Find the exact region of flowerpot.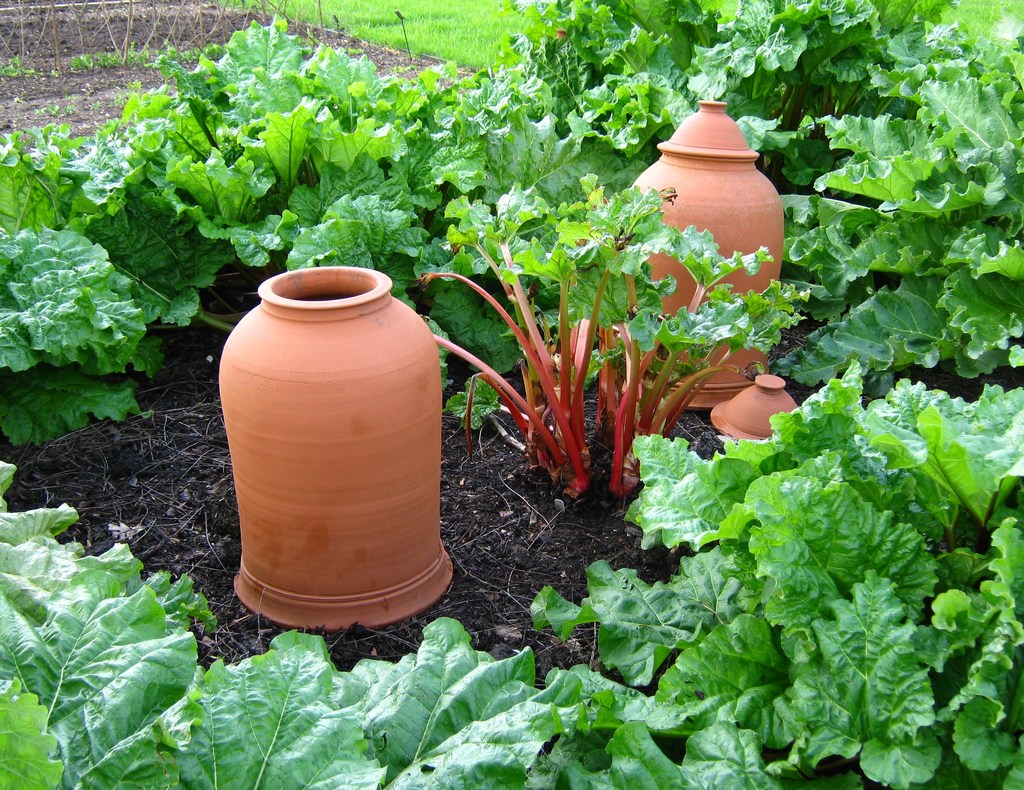
Exact region: [646,105,807,325].
